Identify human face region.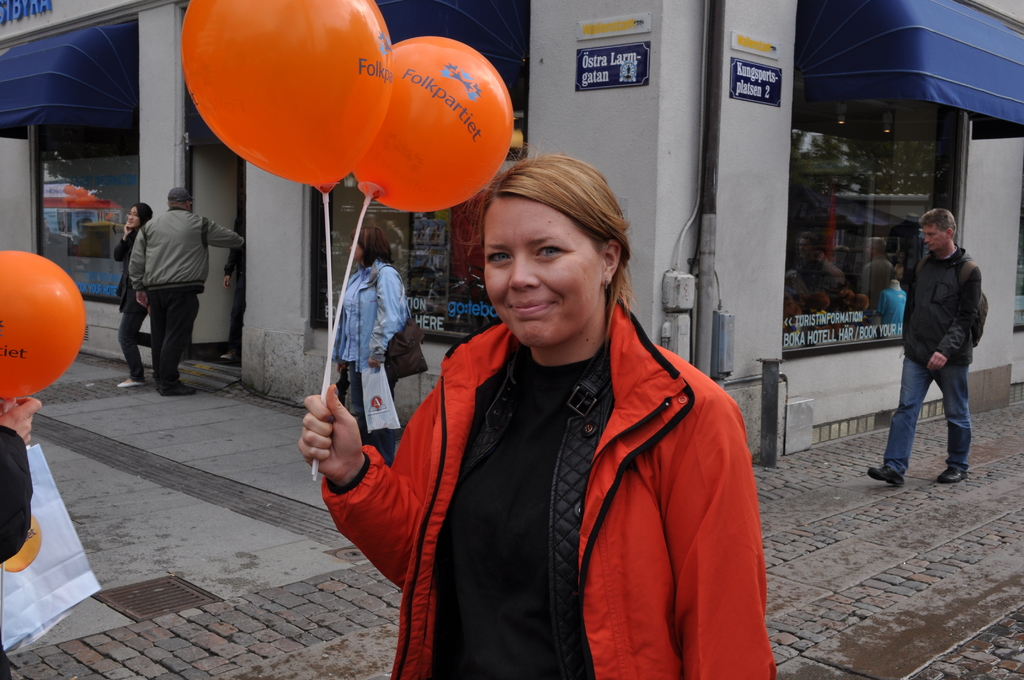
Region: l=868, t=240, r=875, b=257.
